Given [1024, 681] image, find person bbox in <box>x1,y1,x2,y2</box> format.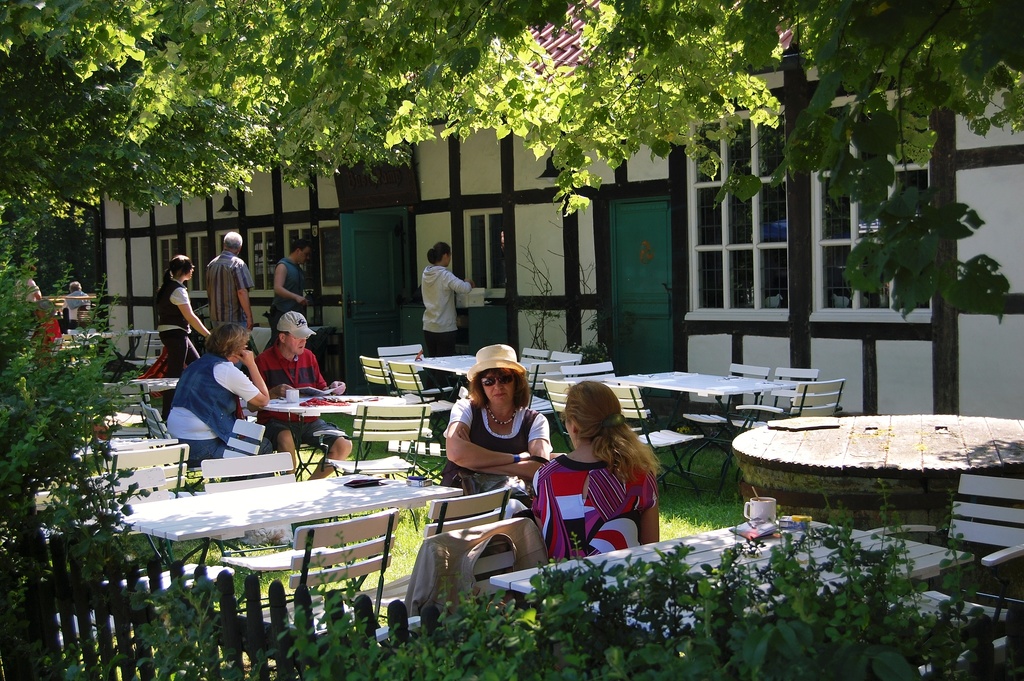
<box>416,240,474,361</box>.
